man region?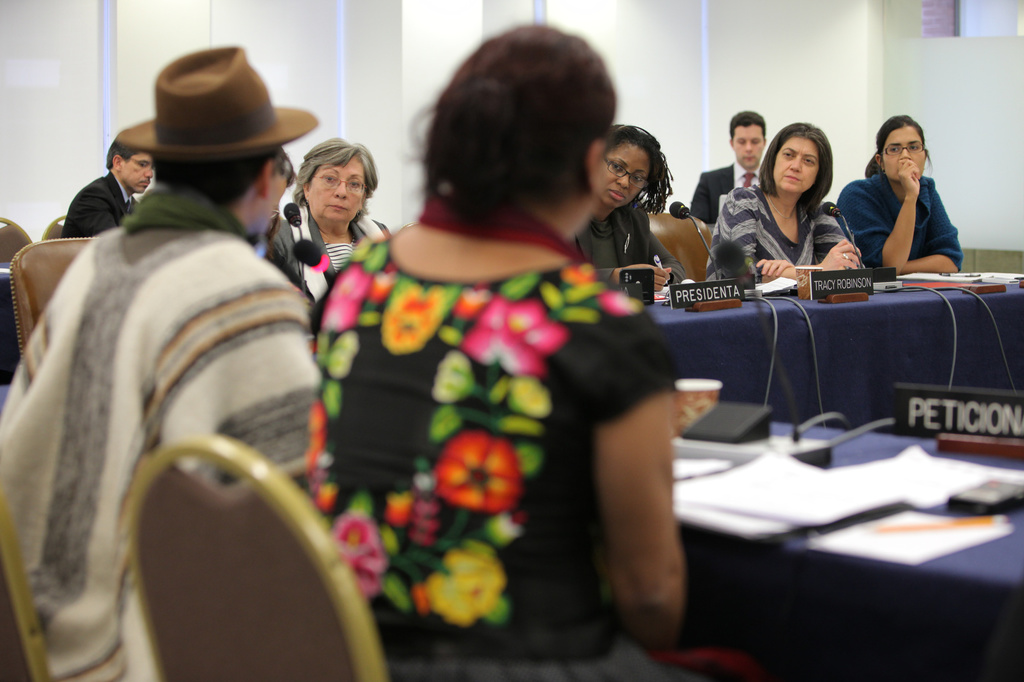
box=[686, 111, 766, 221]
